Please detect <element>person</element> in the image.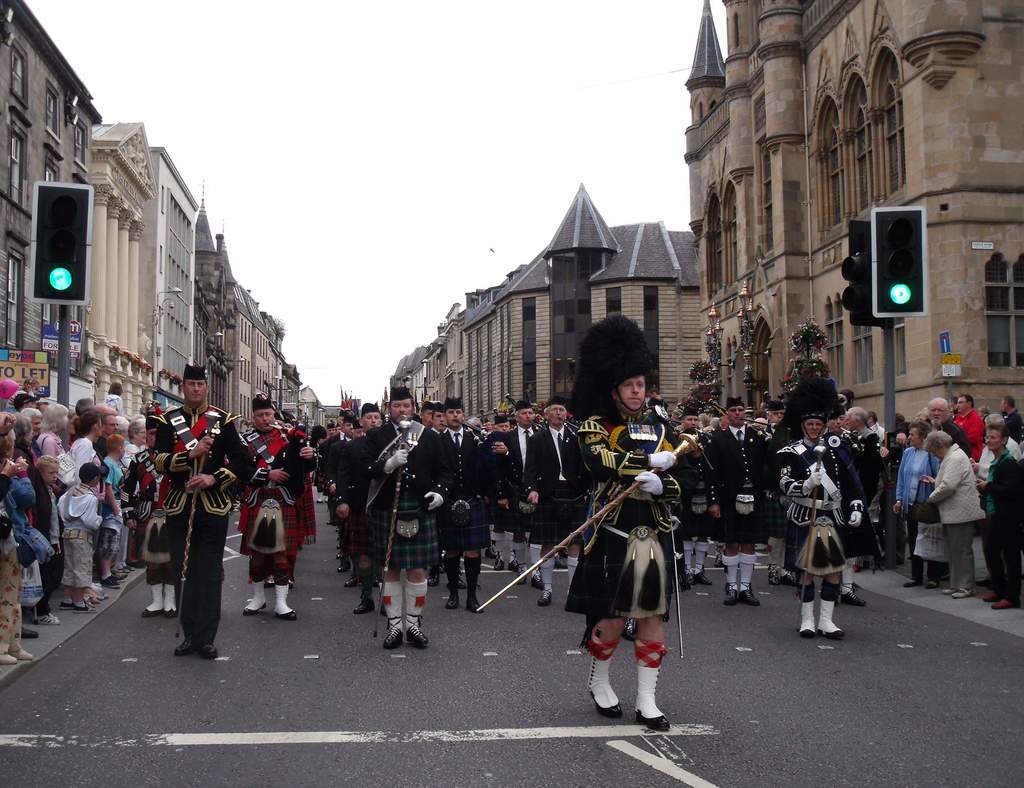
x1=678, y1=401, x2=717, y2=585.
